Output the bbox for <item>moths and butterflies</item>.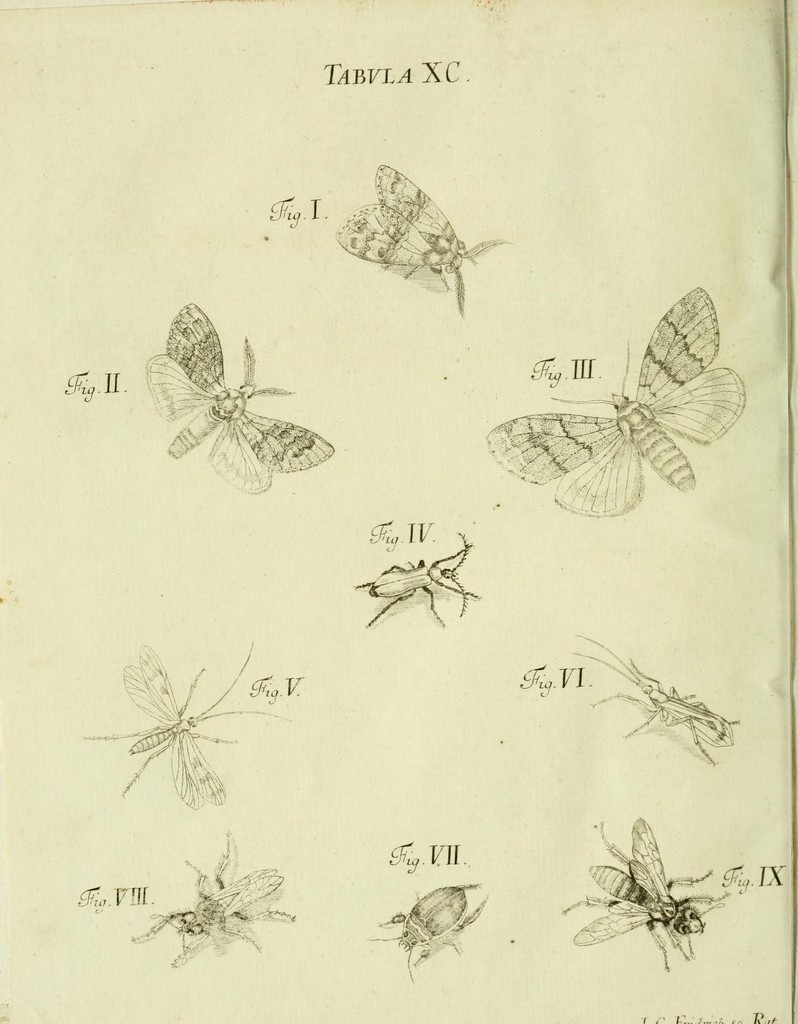
region(74, 645, 294, 813).
